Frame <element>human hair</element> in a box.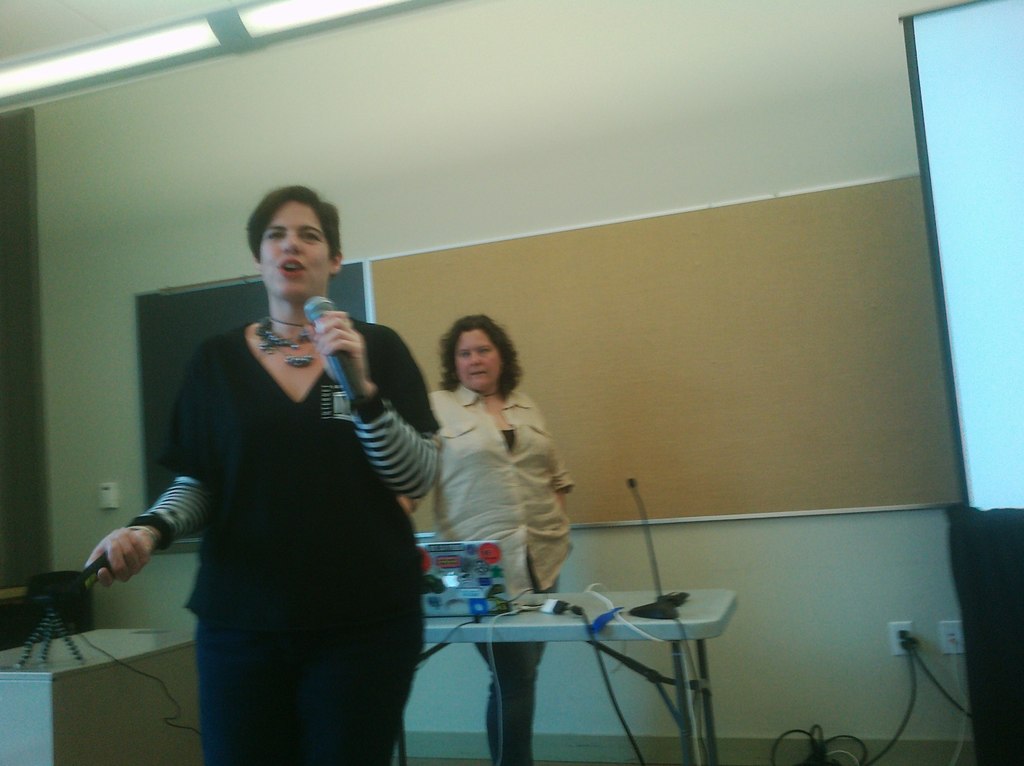
(437, 310, 524, 403).
